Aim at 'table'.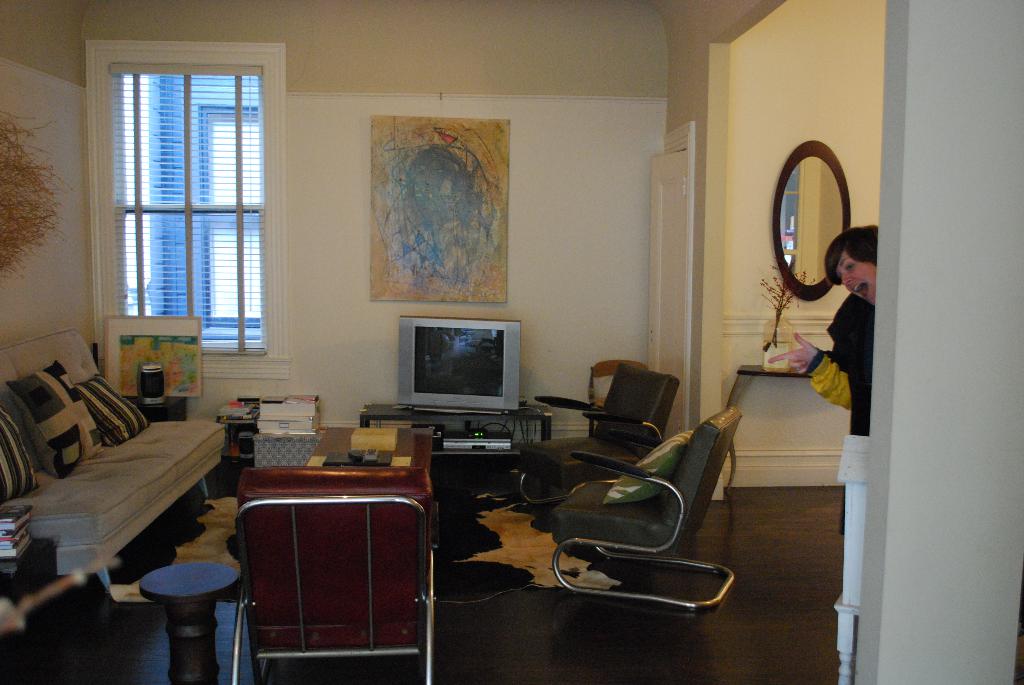
Aimed at select_region(362, 402, 552, 445).
